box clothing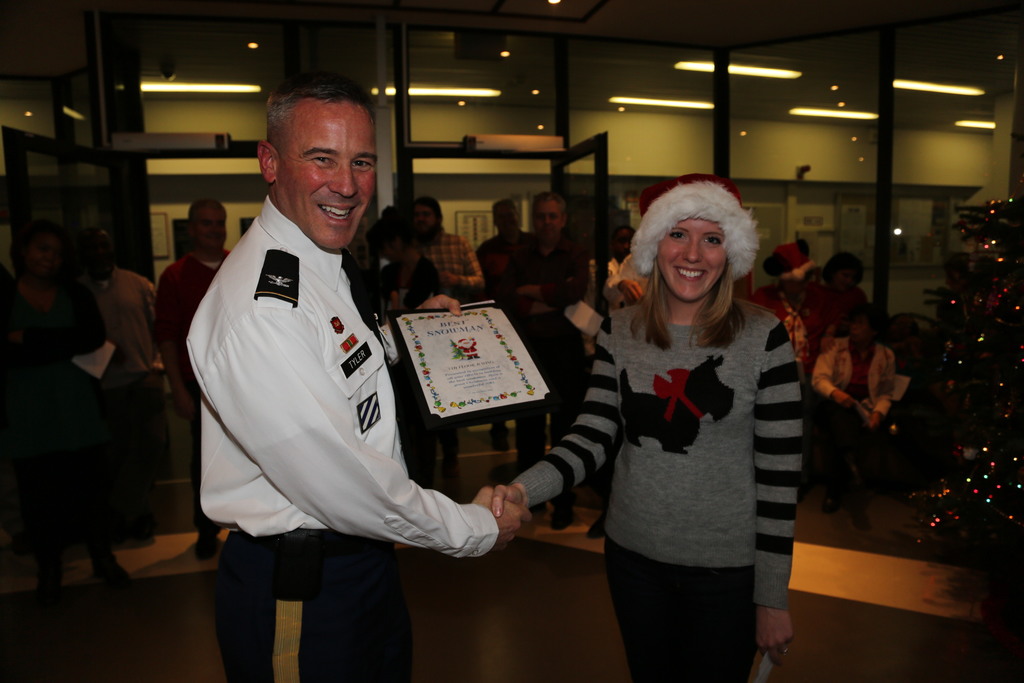
[x1=83, y1=263, x2=157, y2=486]
